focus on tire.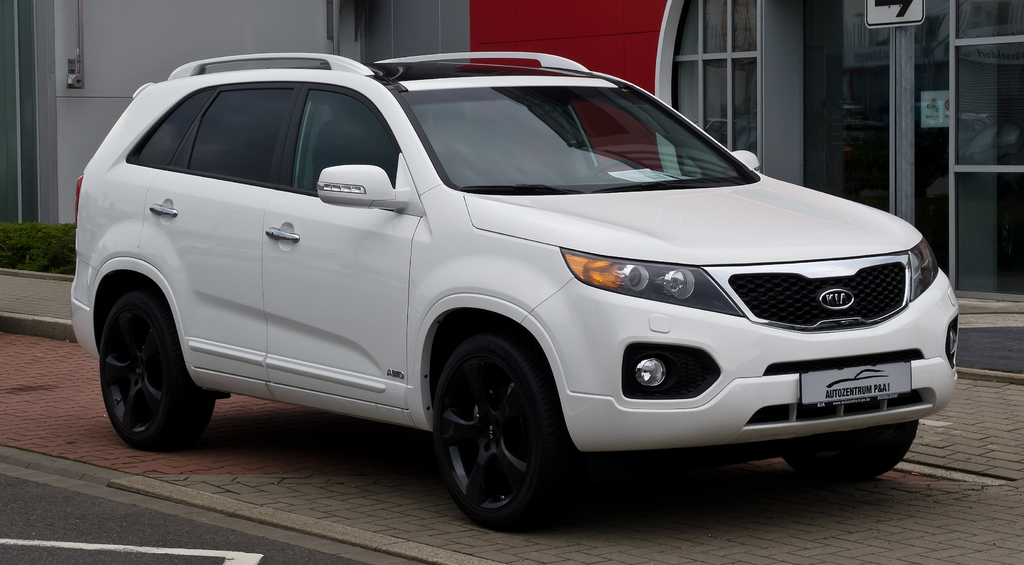
Focused at BBox(98, 288, 212, 450).
